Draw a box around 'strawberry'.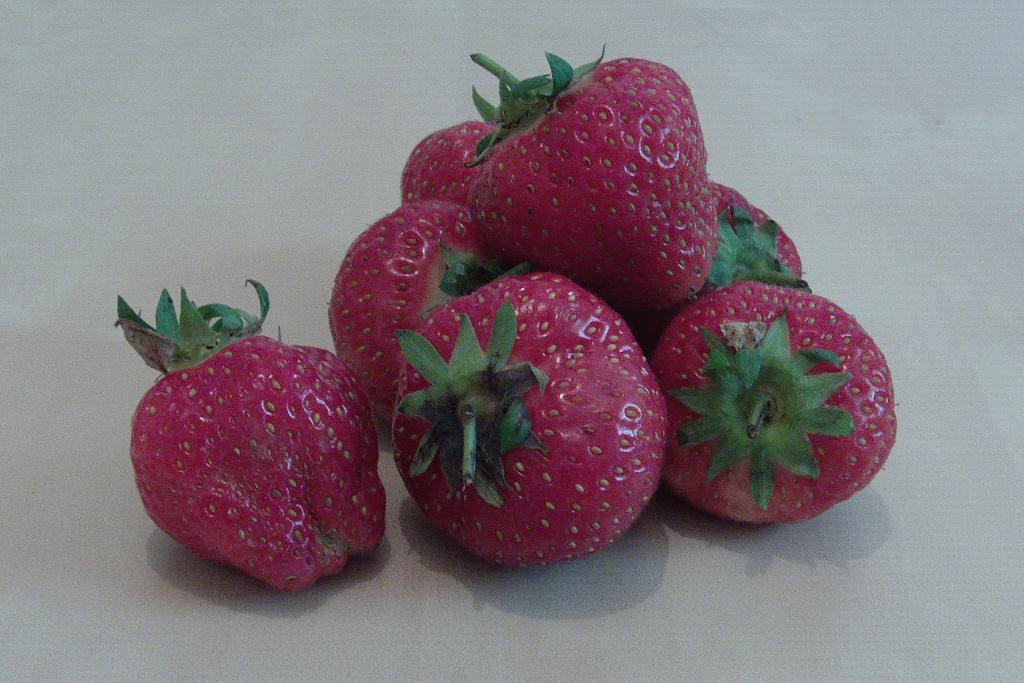
383,45,524,218.
